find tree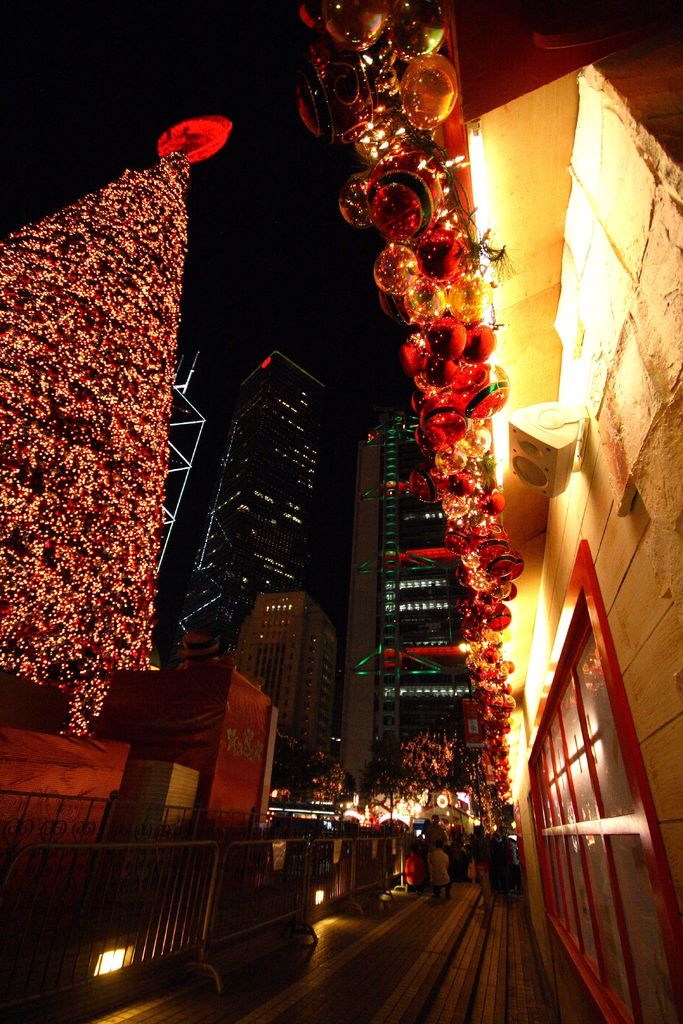
[left=0, top=93, right=210, bottom=705]
